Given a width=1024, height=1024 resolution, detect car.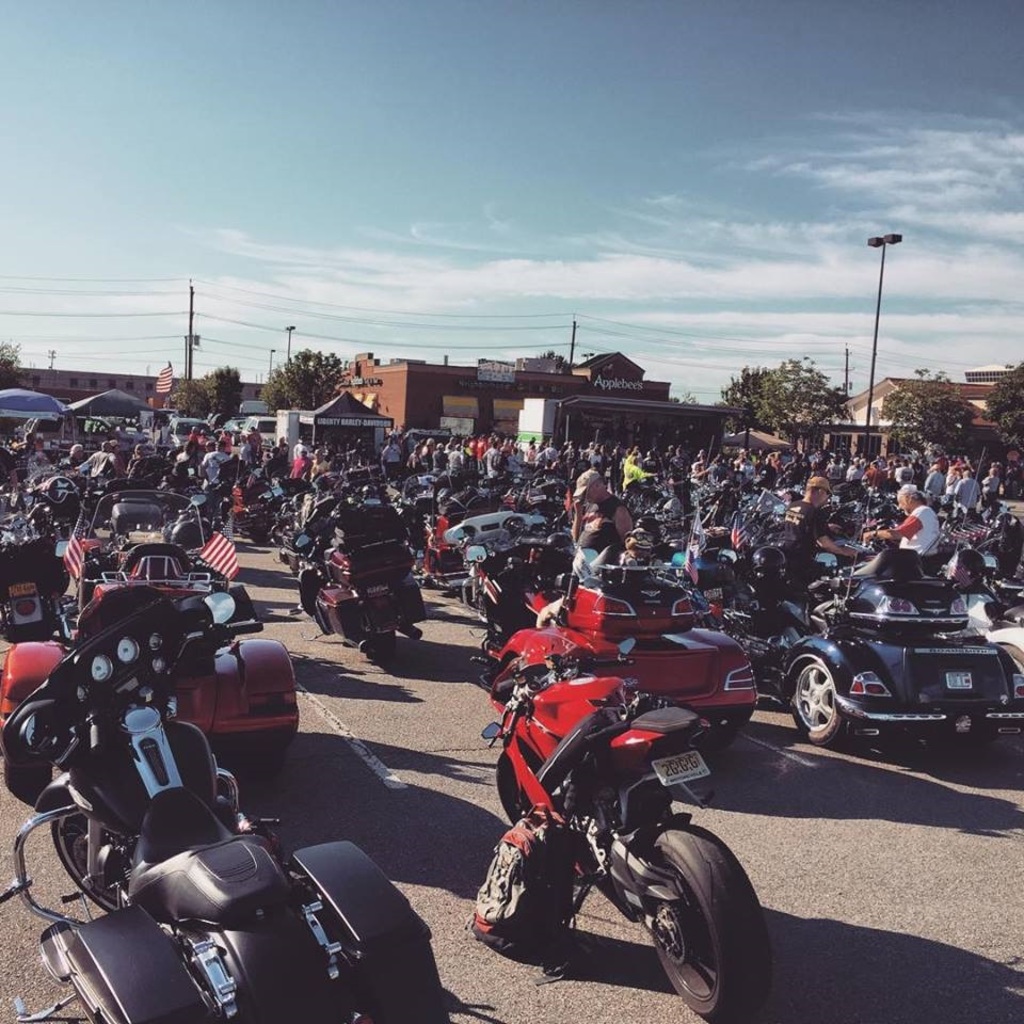
box=[222, 415, 245, 446].
